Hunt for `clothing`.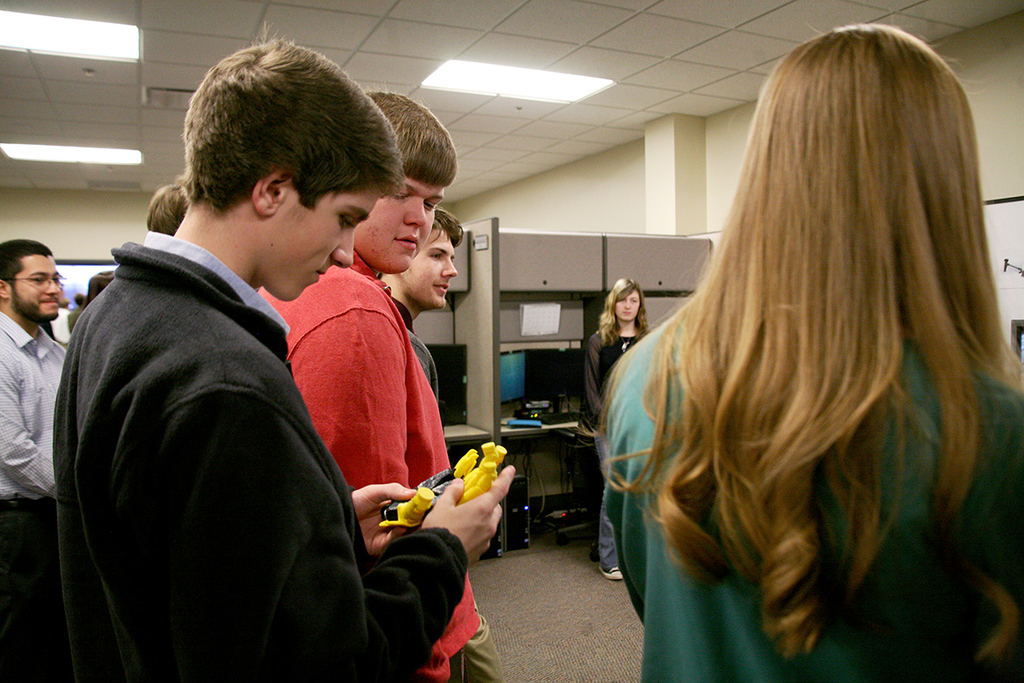
Hunted down at (390, 290, 498, 679).
